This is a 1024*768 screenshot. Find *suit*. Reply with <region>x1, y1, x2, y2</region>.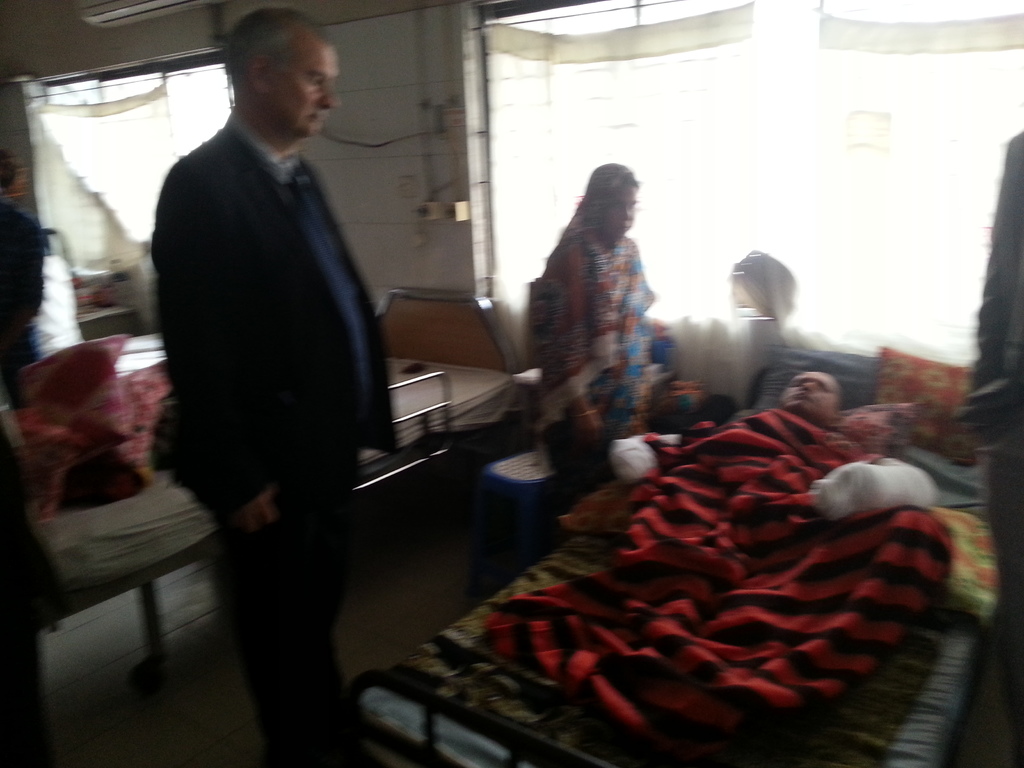
<region>131, 7, 391, 736</region>.
